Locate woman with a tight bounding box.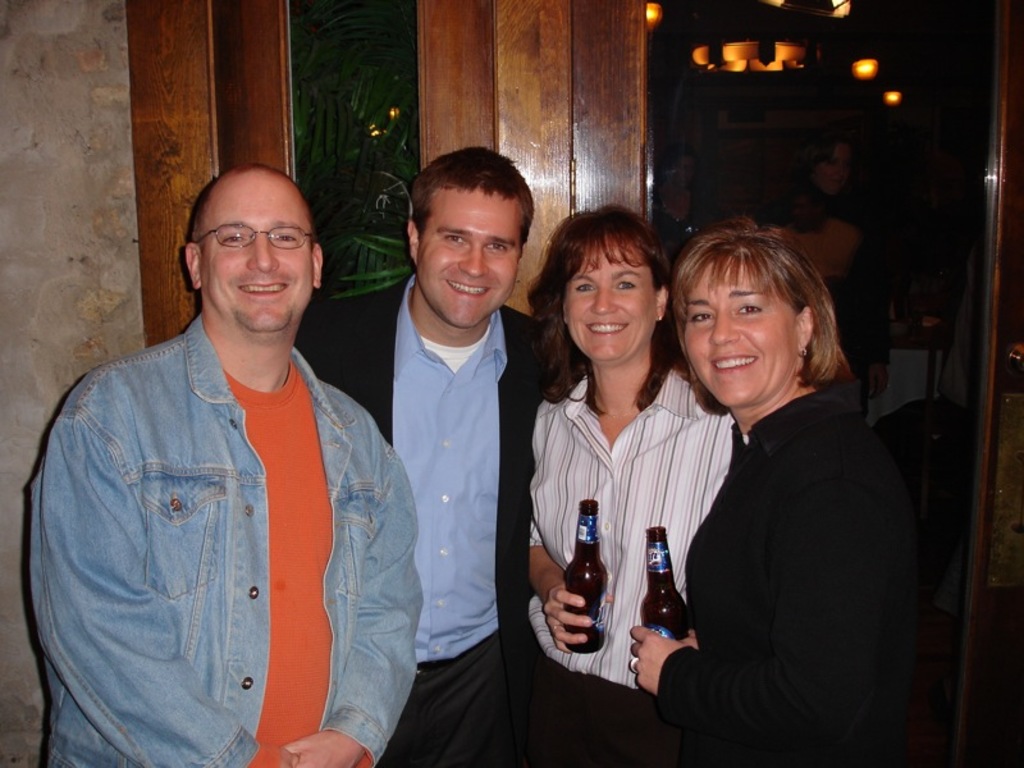
x1=511 y1=210 x2=748 y2=767.
